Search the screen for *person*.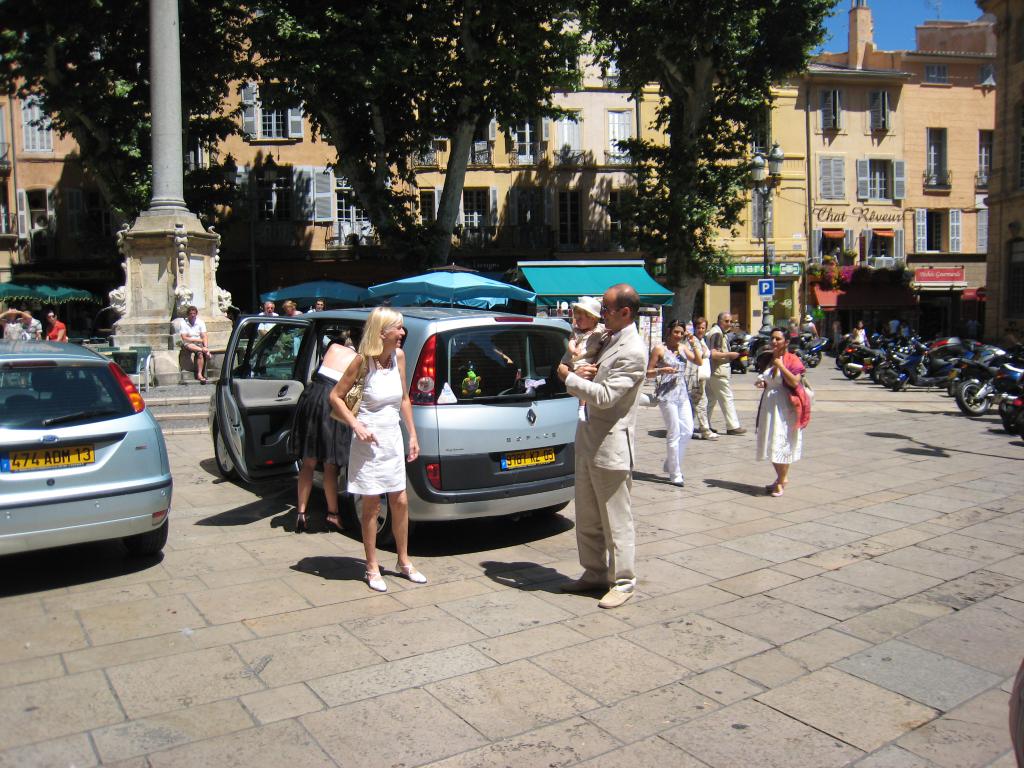
Found at [x1=44, y1=305, x2=65, y2=343].
